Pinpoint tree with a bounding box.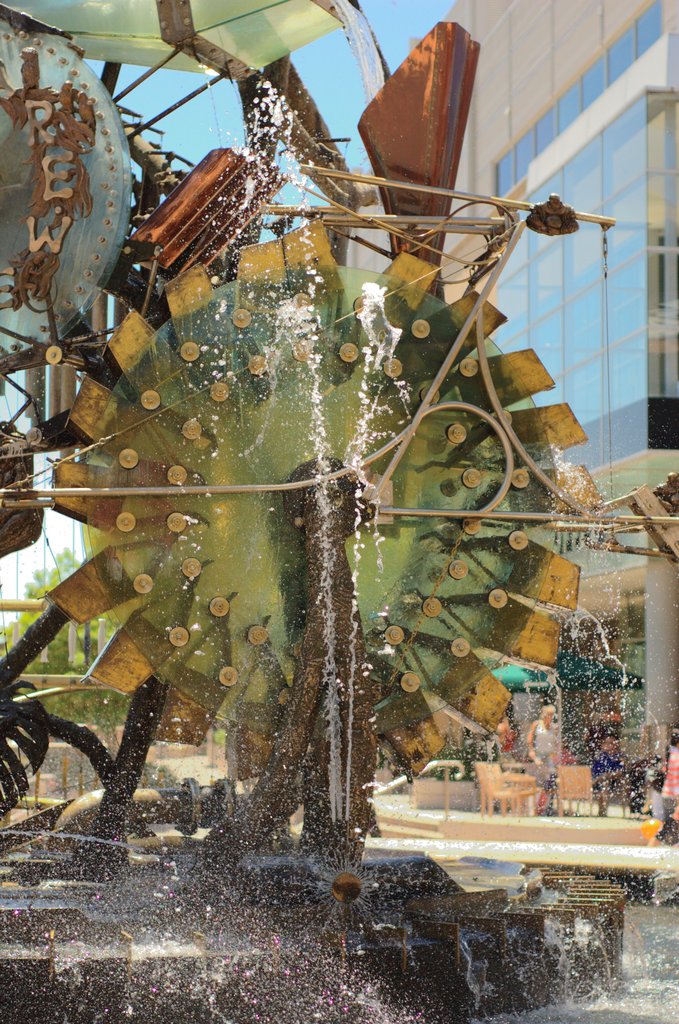
l=0, t=400, r=233, b=793.
